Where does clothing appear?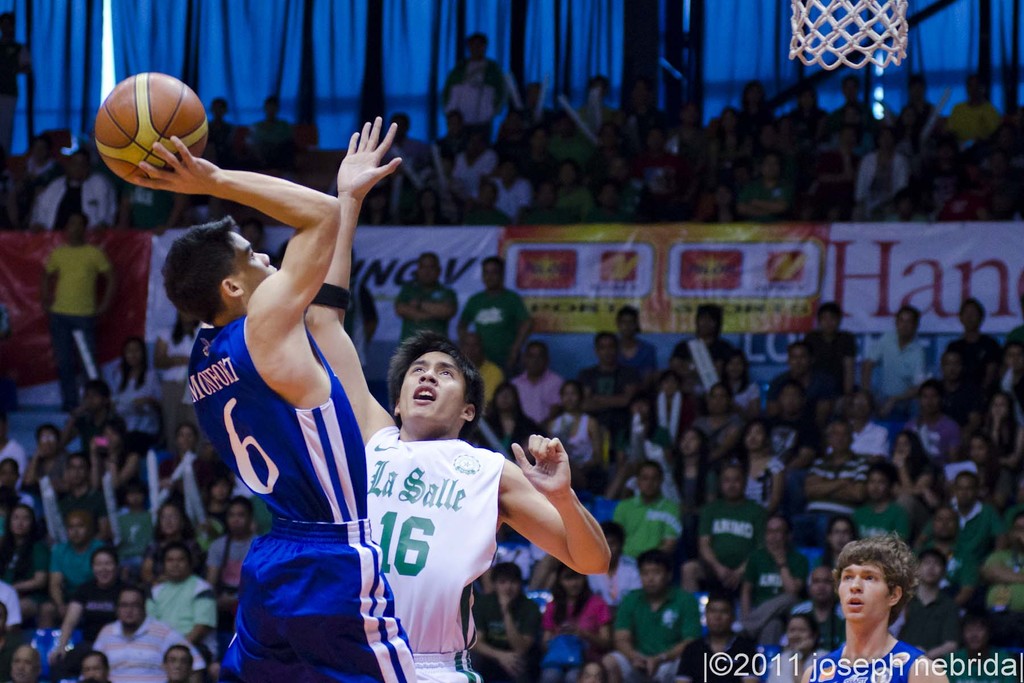
Appears at [x1=810, y1=448, x2=858, y2=544].
